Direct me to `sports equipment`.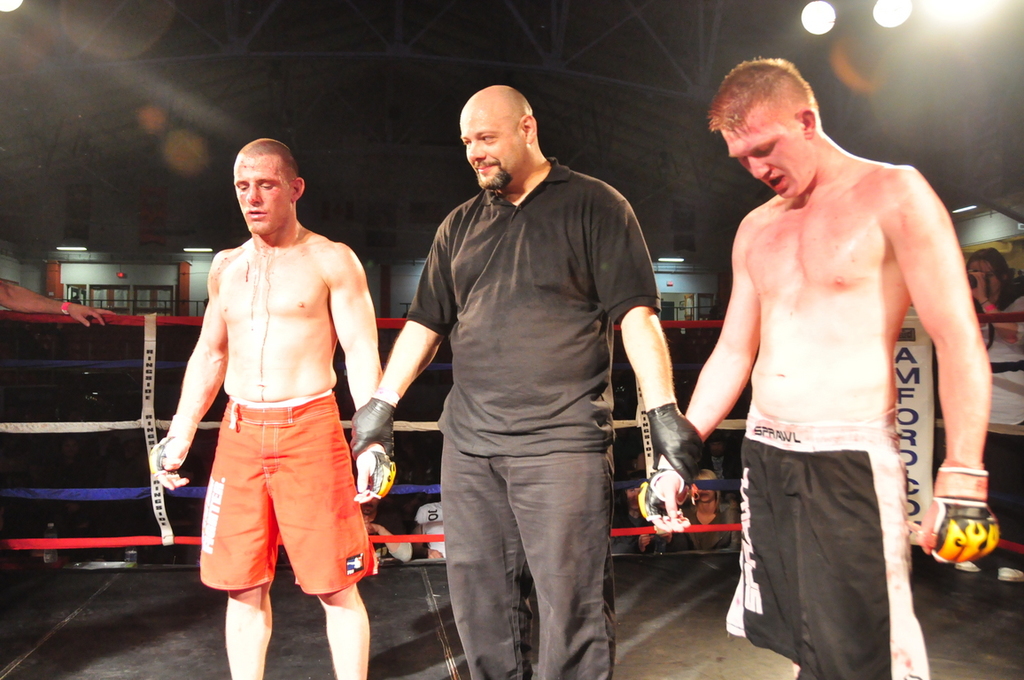
Direction: box(640, 456, 687, 525).
